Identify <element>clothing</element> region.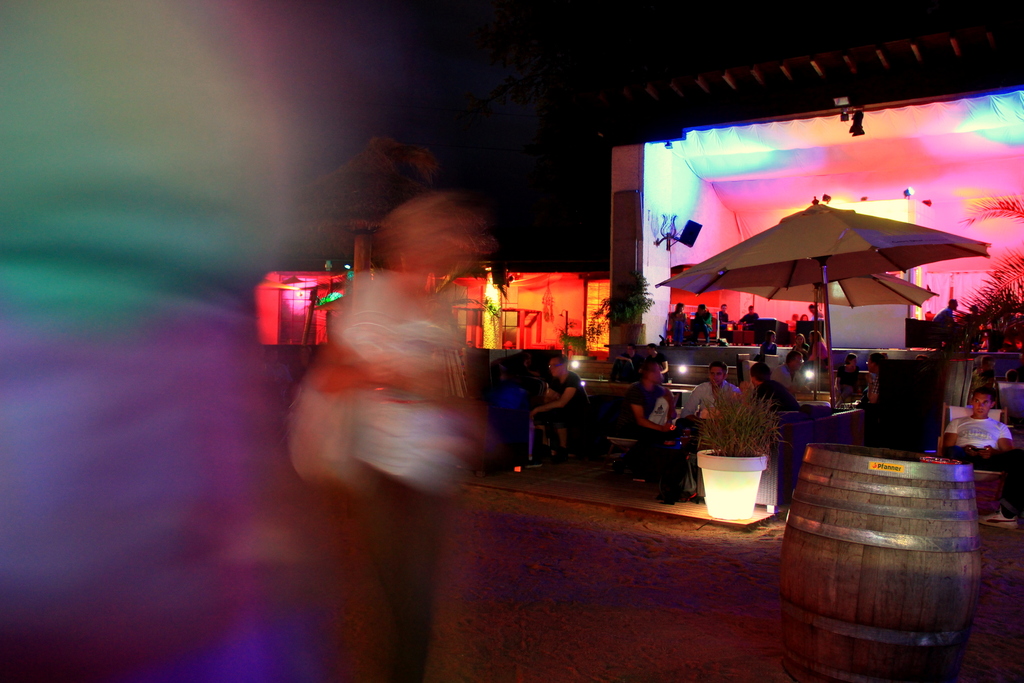
Region: <box>751,375,804,413</box>.
